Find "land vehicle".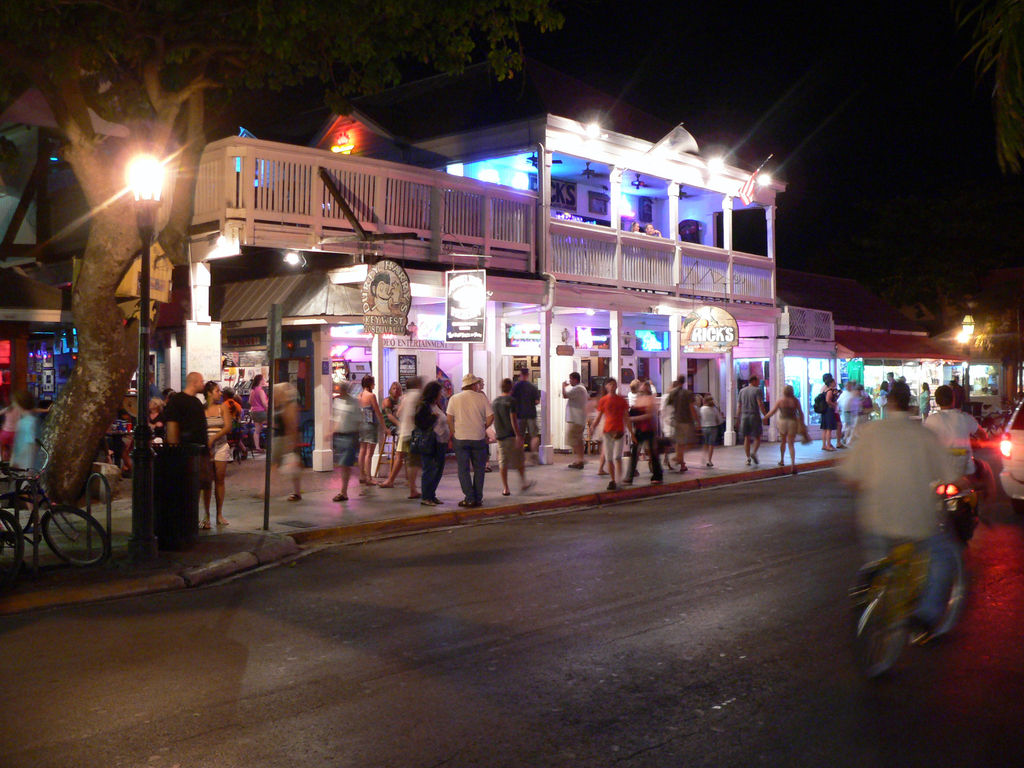
x1=2 y1=440 x2=113 y2=566.
